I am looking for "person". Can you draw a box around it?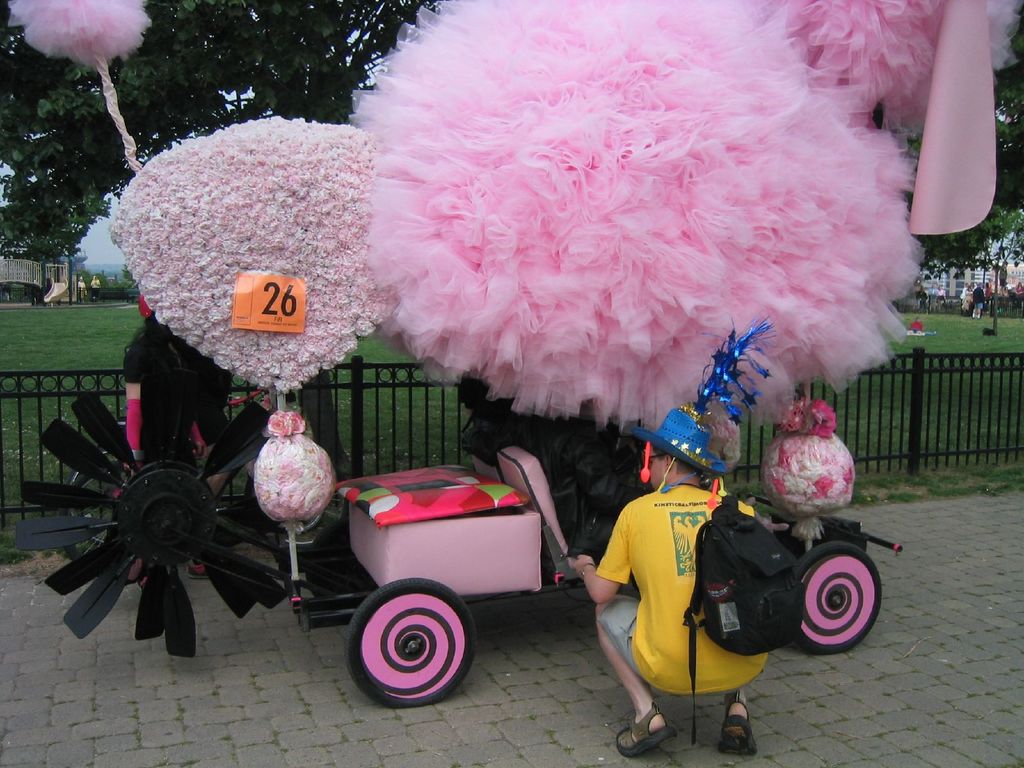
Sure, the bounding box is (1013,282,1023,299).
